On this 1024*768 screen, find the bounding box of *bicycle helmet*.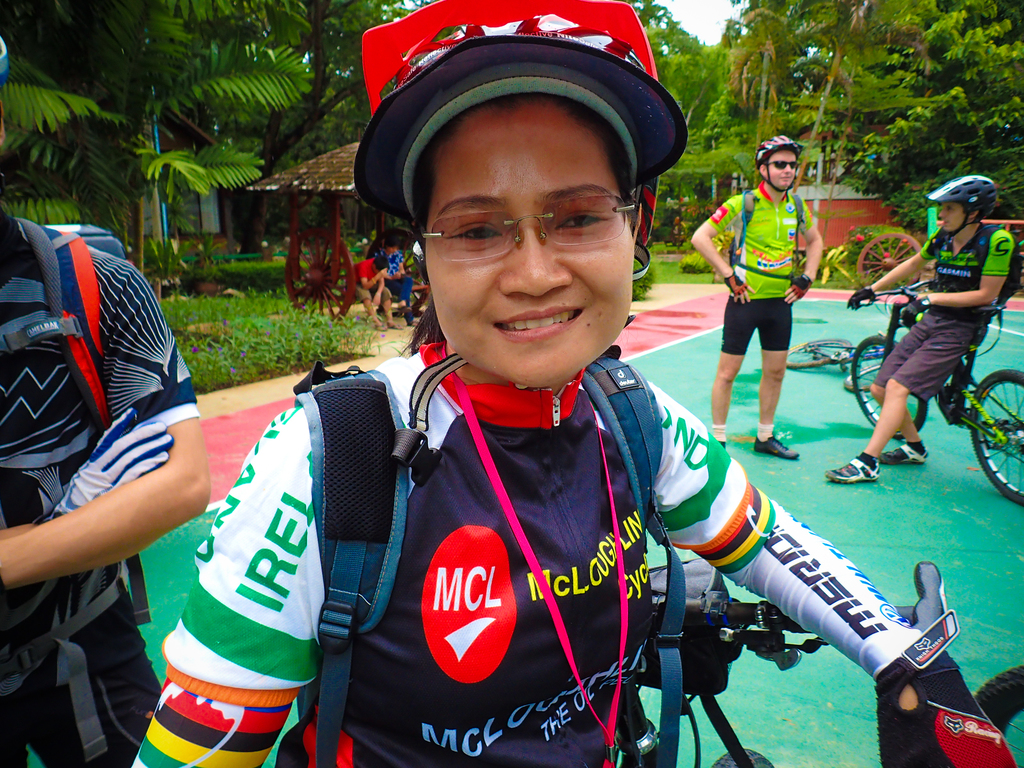
Bounding box: 934 170 996 218.
